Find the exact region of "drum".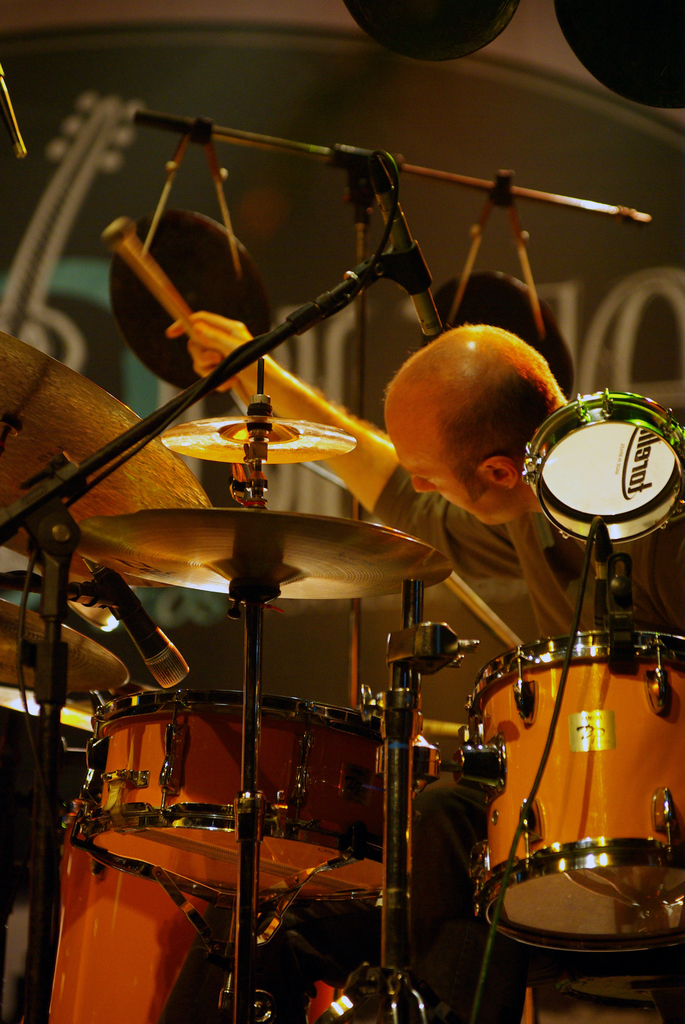
Exact region: <box>79,689,437,914</box>.
